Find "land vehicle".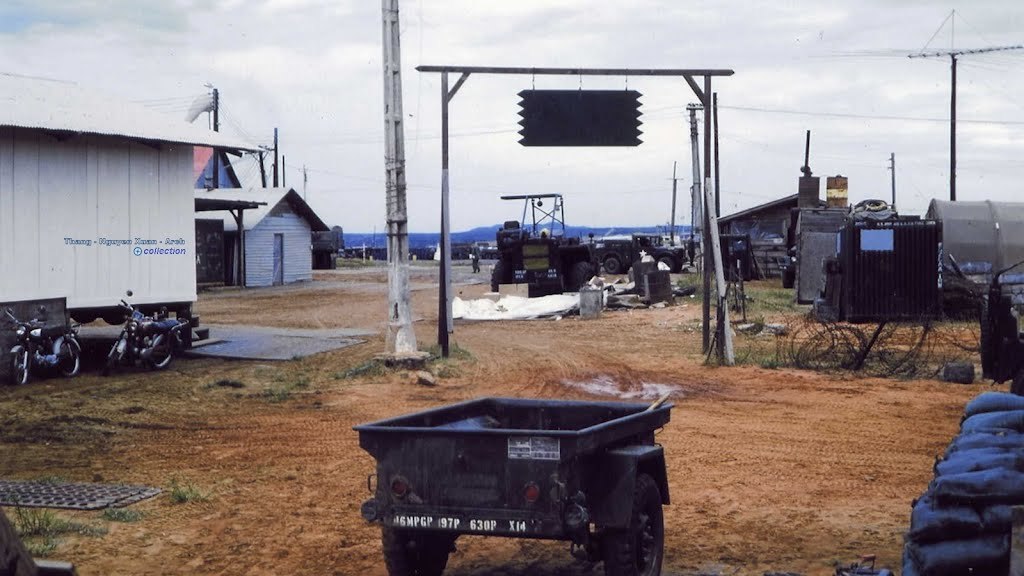
x1=348, y1=395, x2=675, y2=575.
